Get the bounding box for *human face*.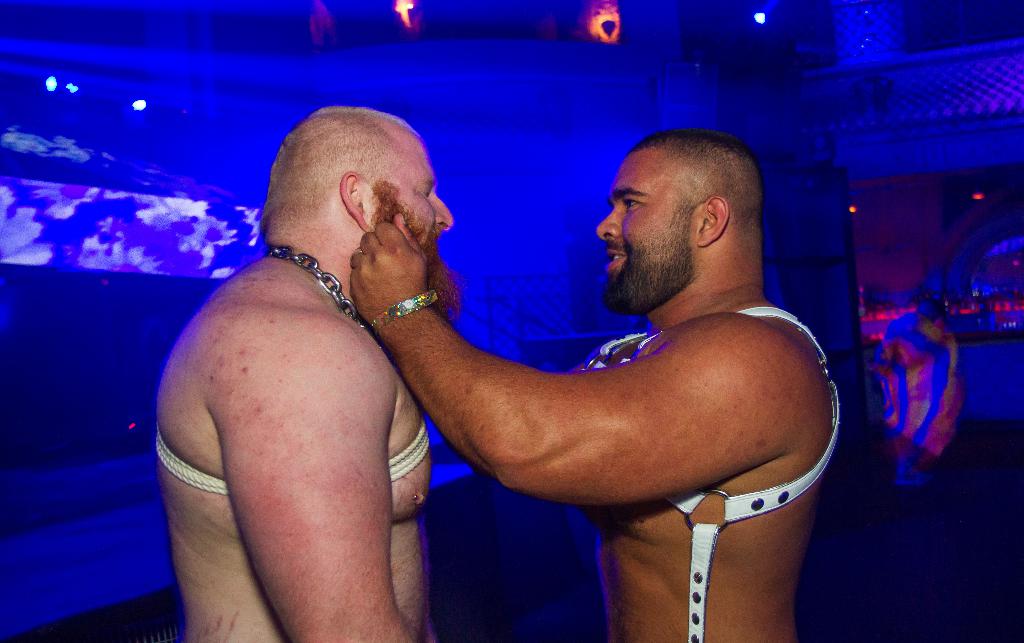
locate(595, 152, 694, 309).
